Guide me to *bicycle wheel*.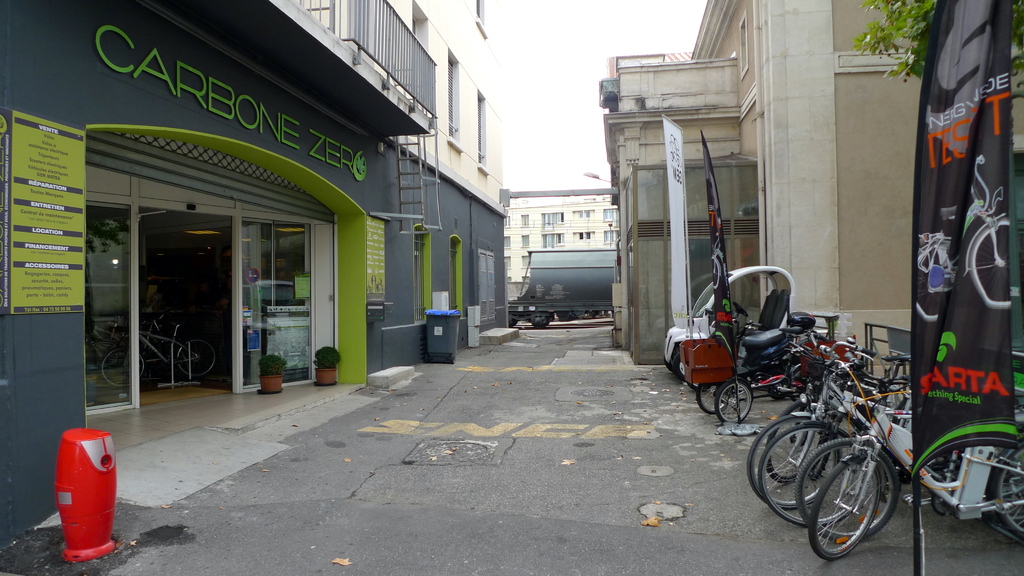
Guidance: rect(98, 348, 147, 390).
